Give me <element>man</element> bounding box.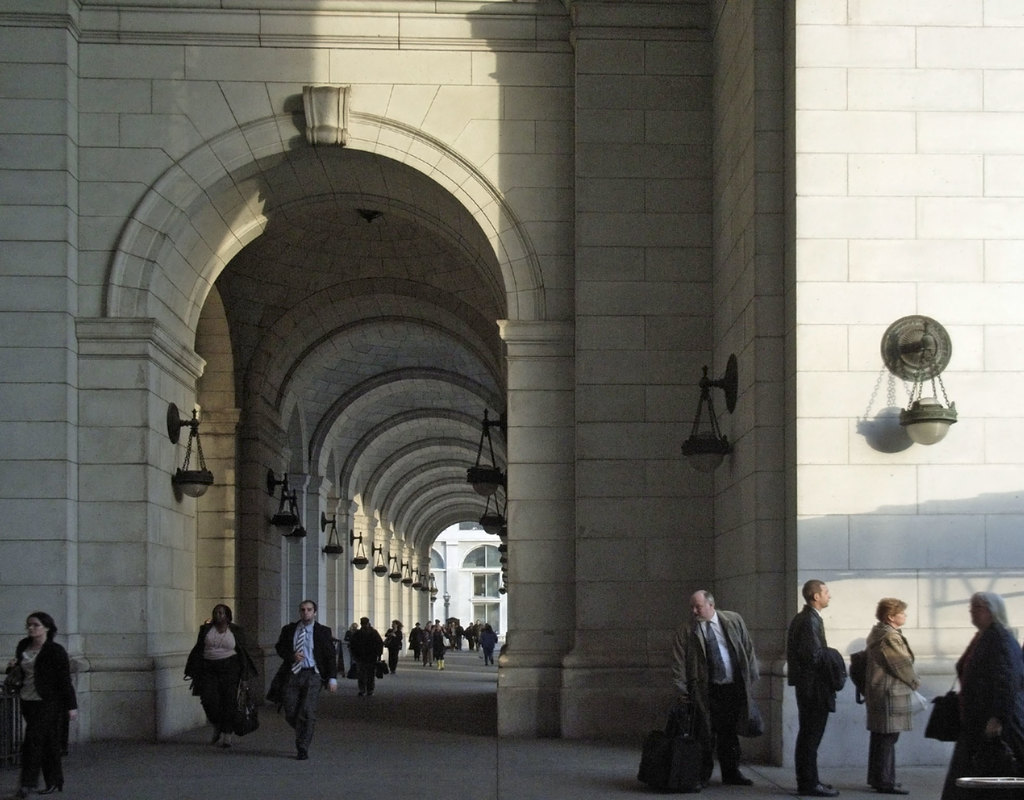
select_region(669, 586, 762, 787).
